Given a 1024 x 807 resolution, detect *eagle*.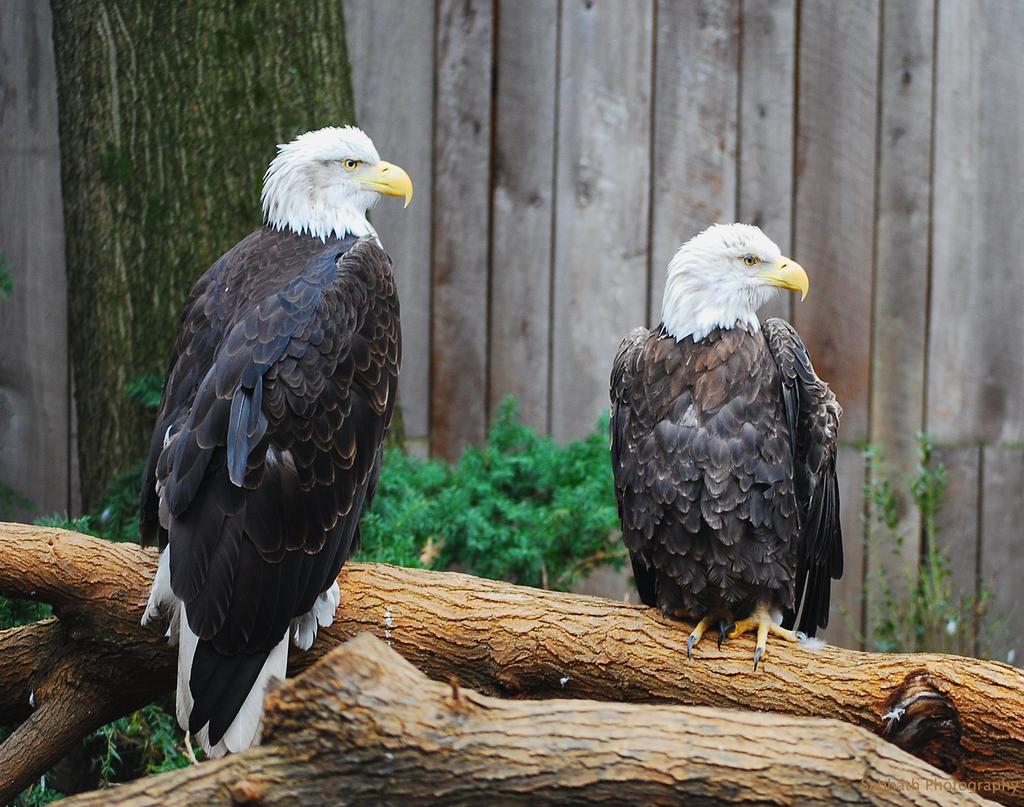
140:122:412:756.
